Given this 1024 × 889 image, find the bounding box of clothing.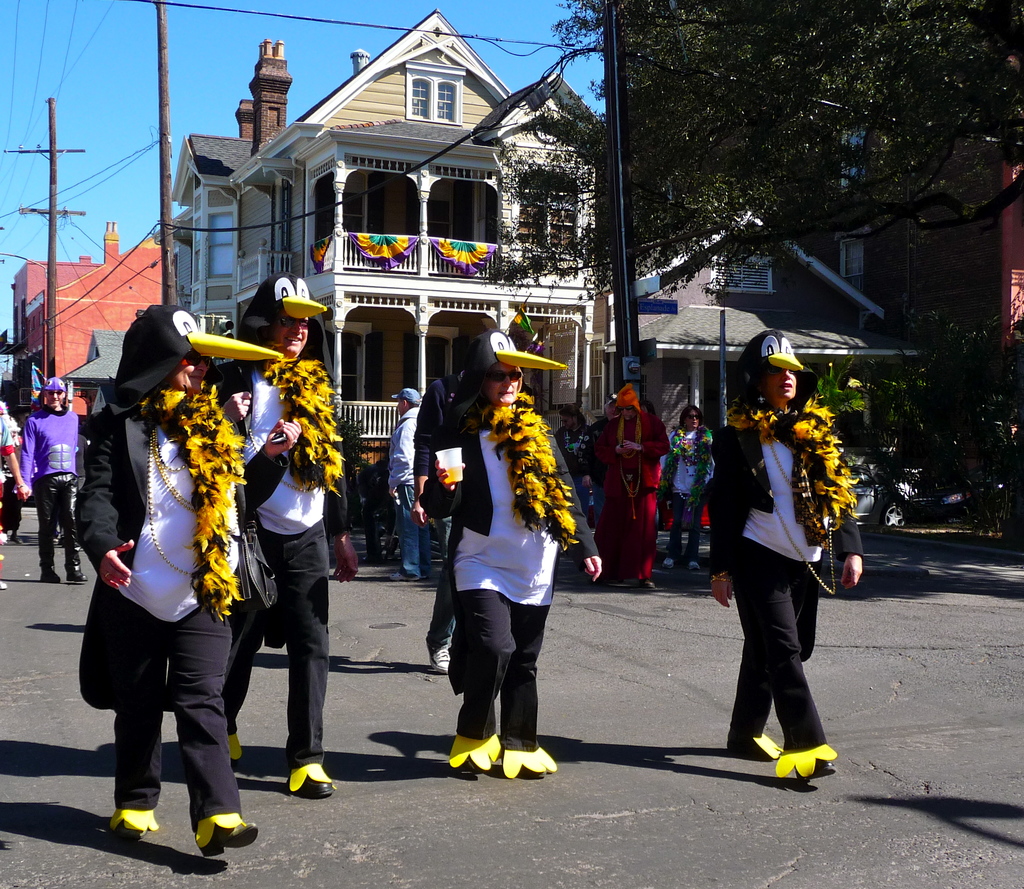
<region>411, 373, 493, 637</region>.
